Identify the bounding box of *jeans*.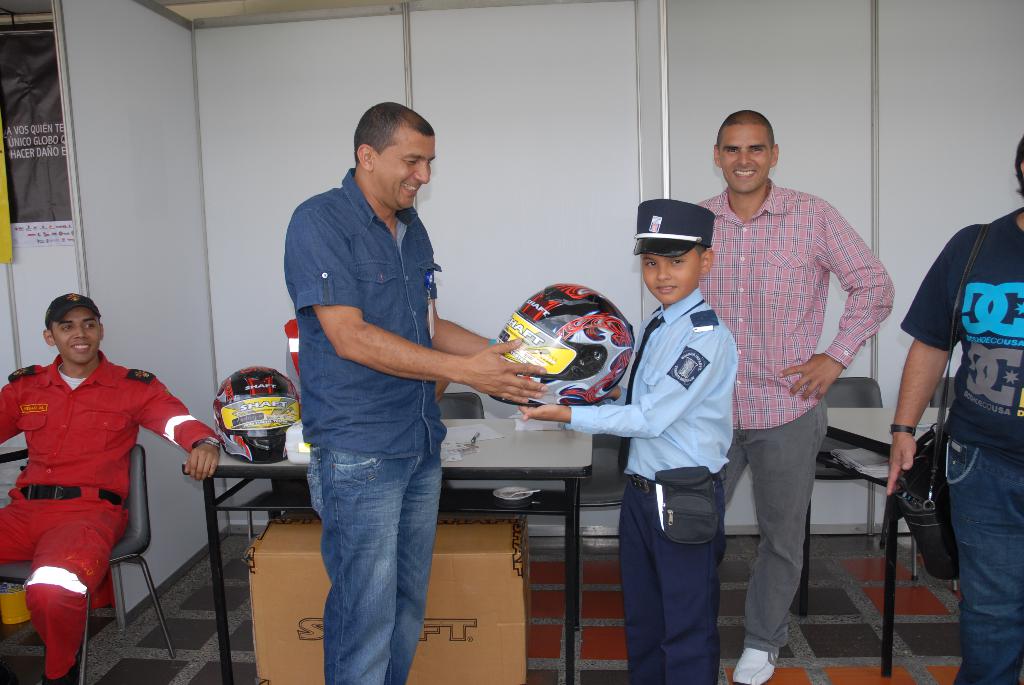
{"left": 947, "top": 440, "right": 1023, "bottom": 684}.
